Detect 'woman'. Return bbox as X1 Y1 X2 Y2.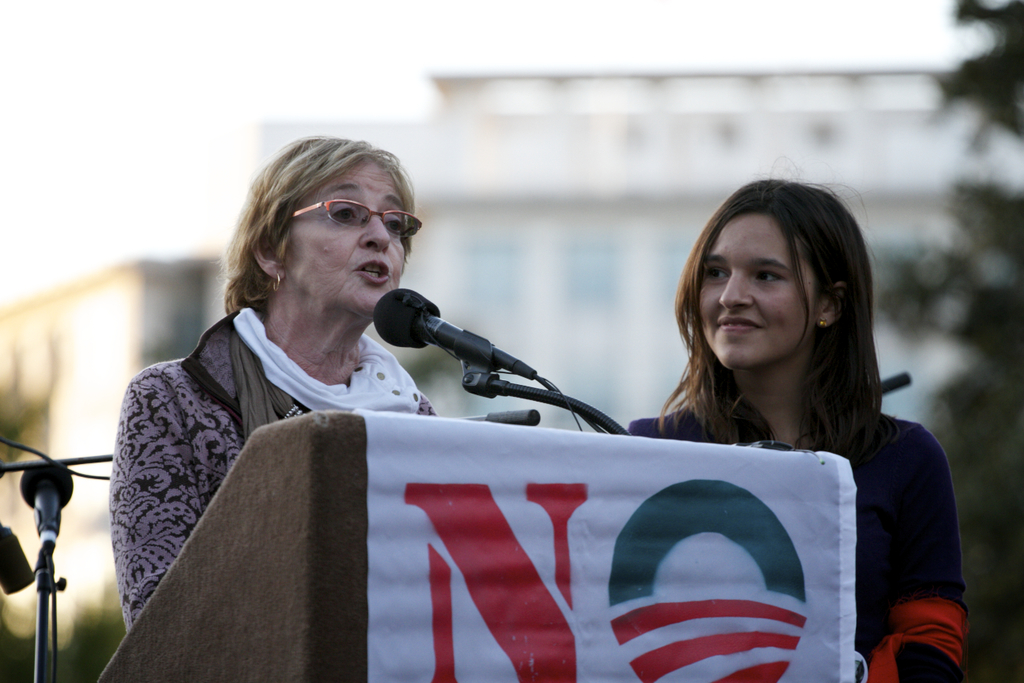
104 128 438 634.
